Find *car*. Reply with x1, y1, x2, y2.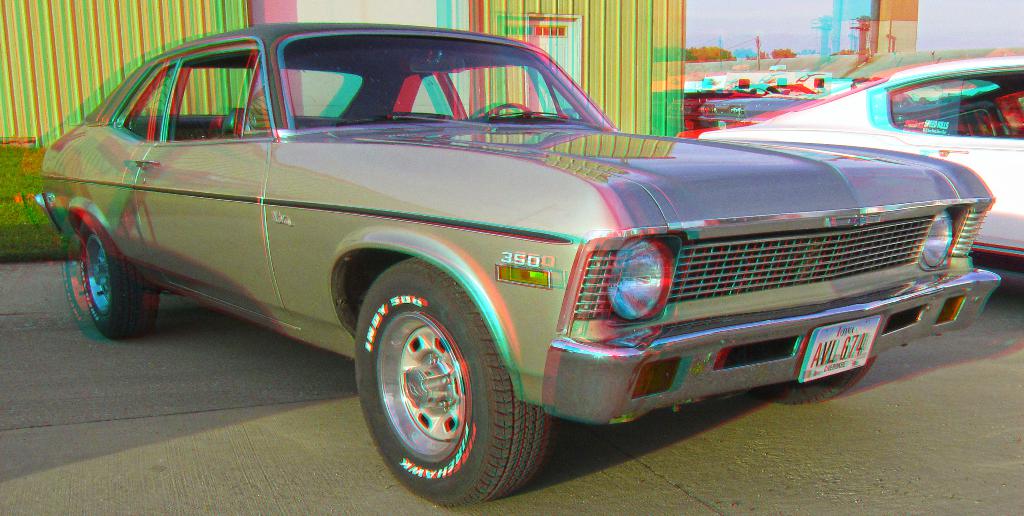
685, 35, 1023, 284.
